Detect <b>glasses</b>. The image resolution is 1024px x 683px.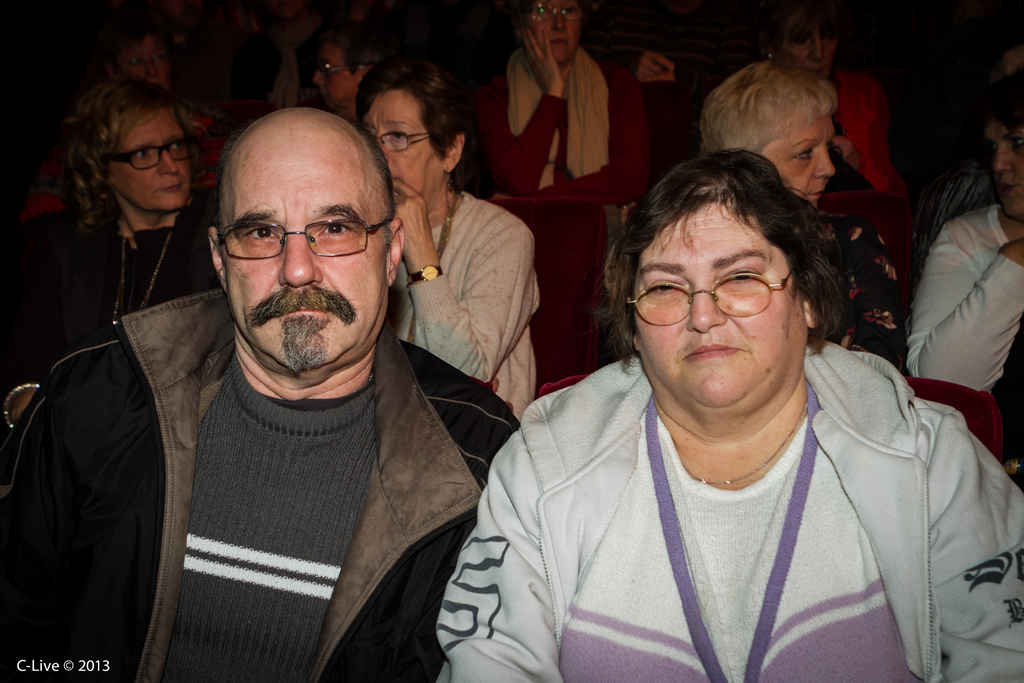
detection(110, 134, 195, 177).
